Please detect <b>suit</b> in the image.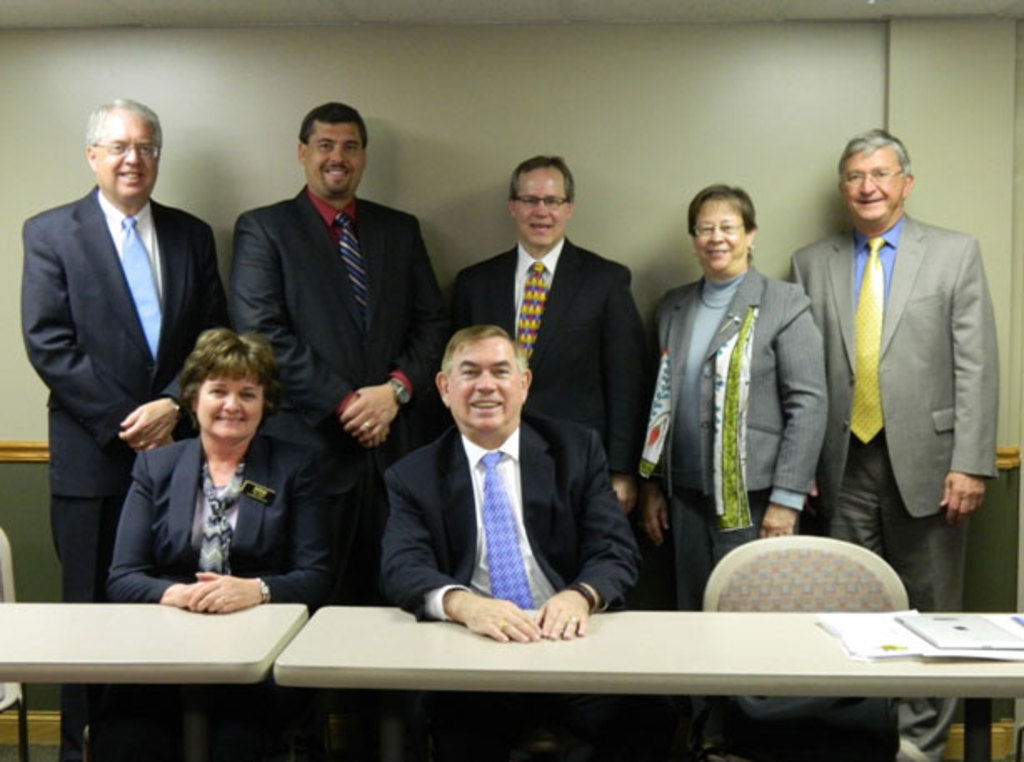
<box>377,419,649,620</box>.
